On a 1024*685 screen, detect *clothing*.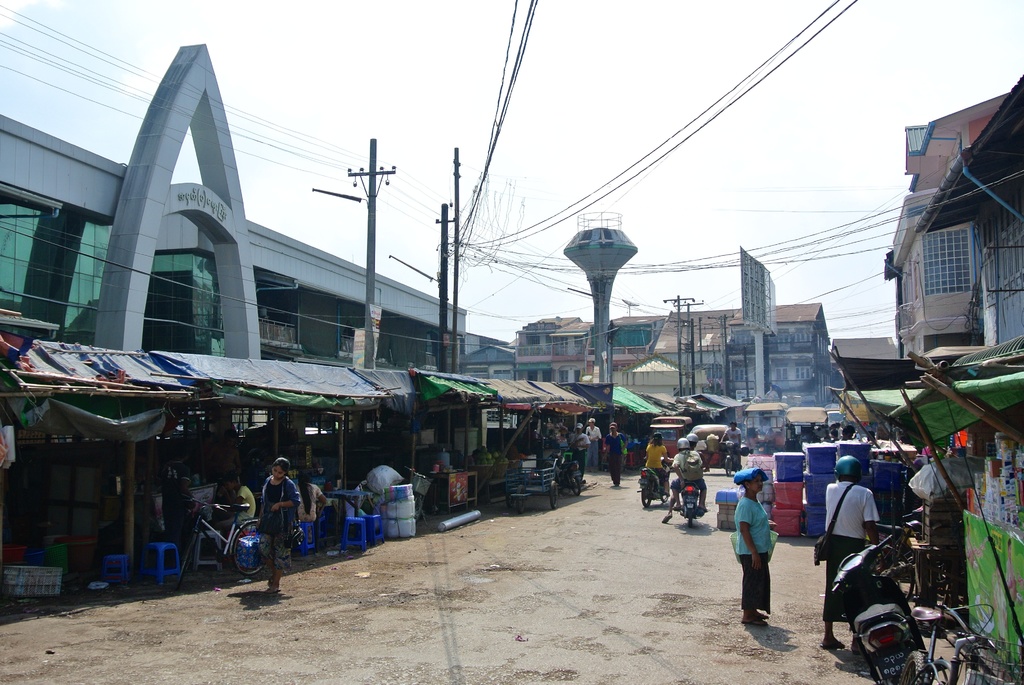
{"left": 155, "top": 465, "right": 180, "bottom": 531}.
